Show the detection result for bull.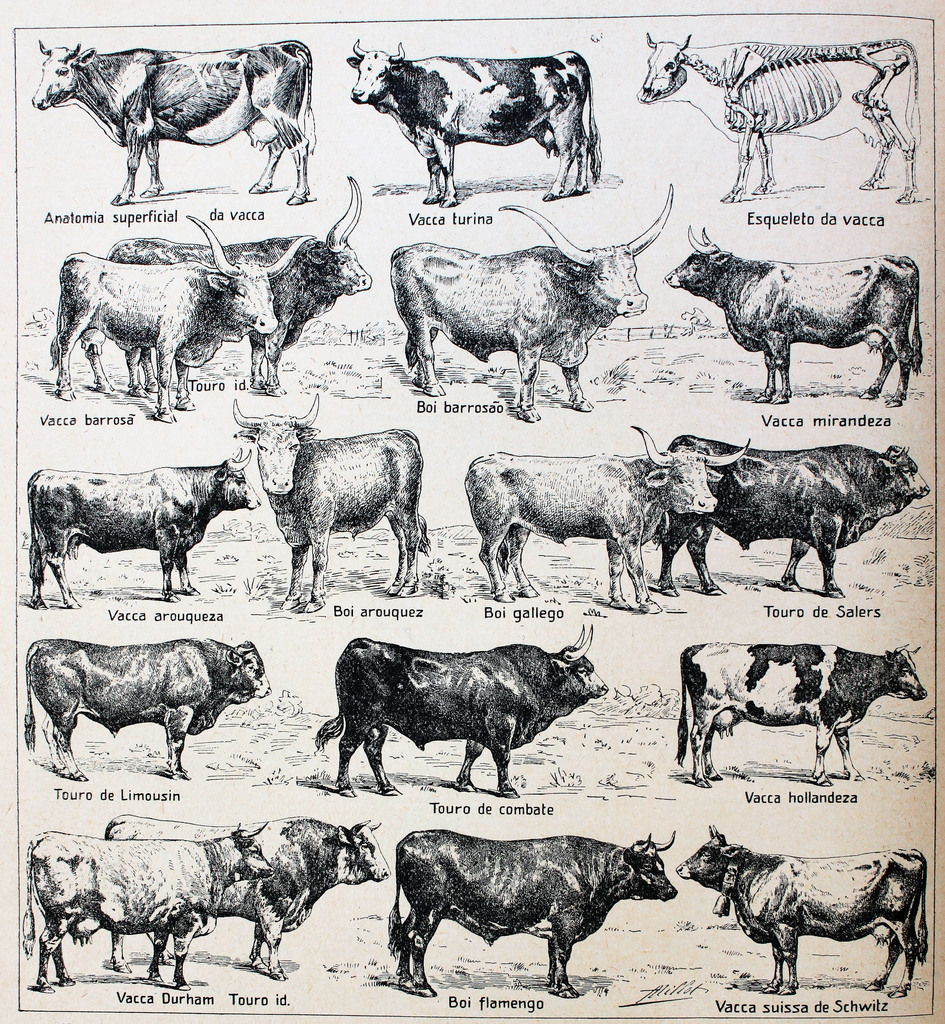
652,429,934,596.
